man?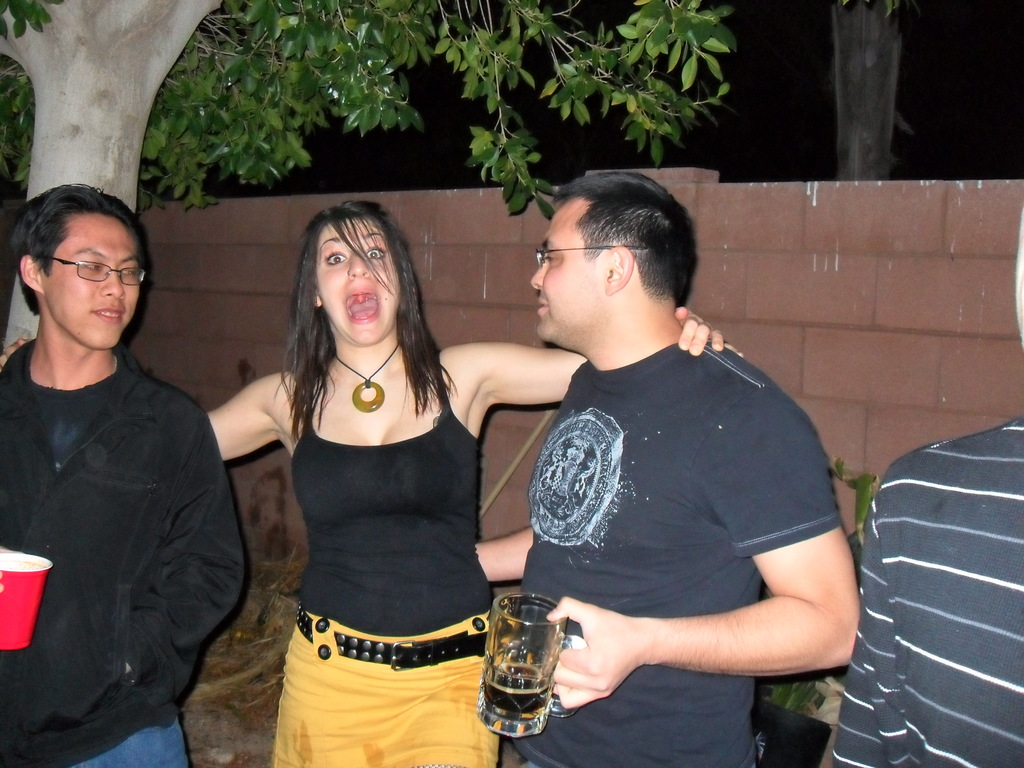
box=[0, 181, 247, 767]
